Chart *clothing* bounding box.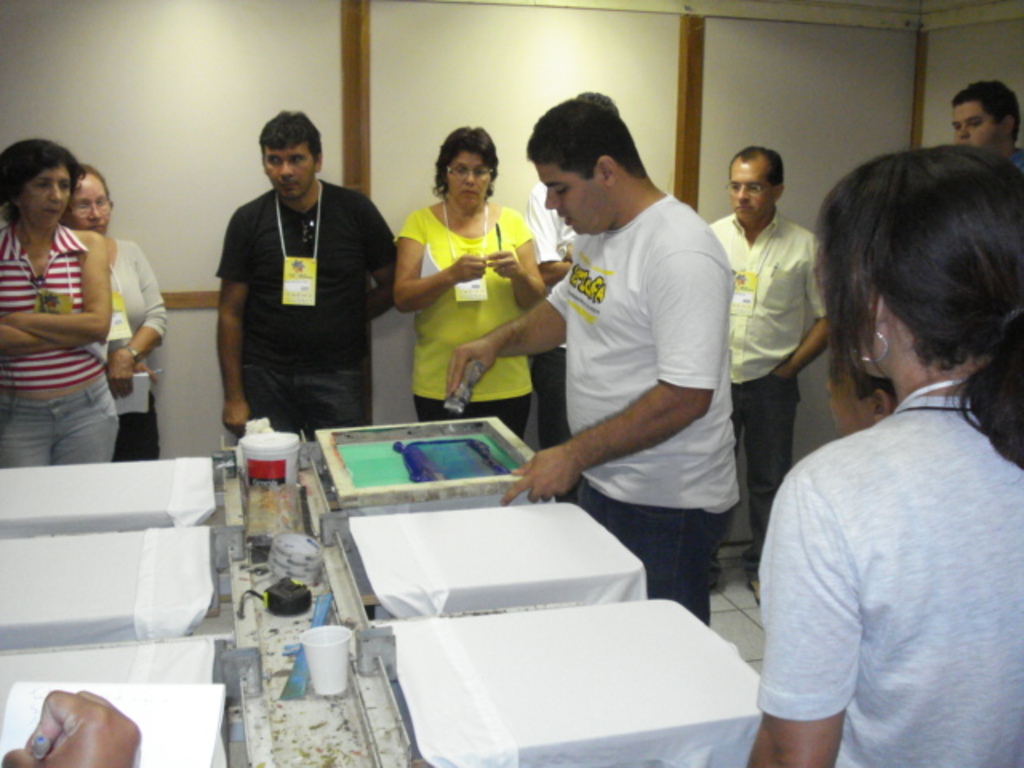
Charted: <region>544, 195, 742, 626</region>.
